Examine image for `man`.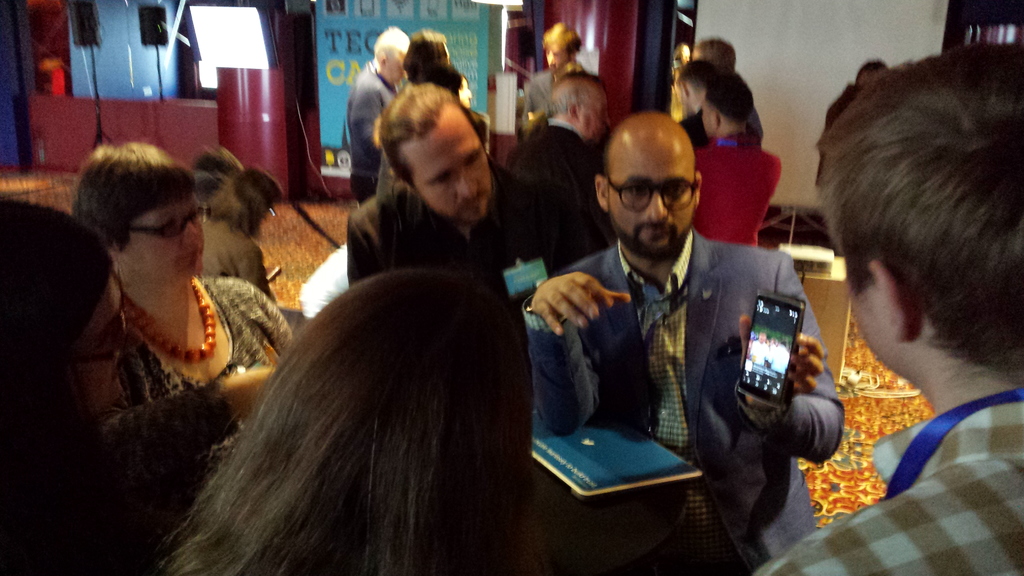
Examination result: detection(749, 45, 1023, 575).
